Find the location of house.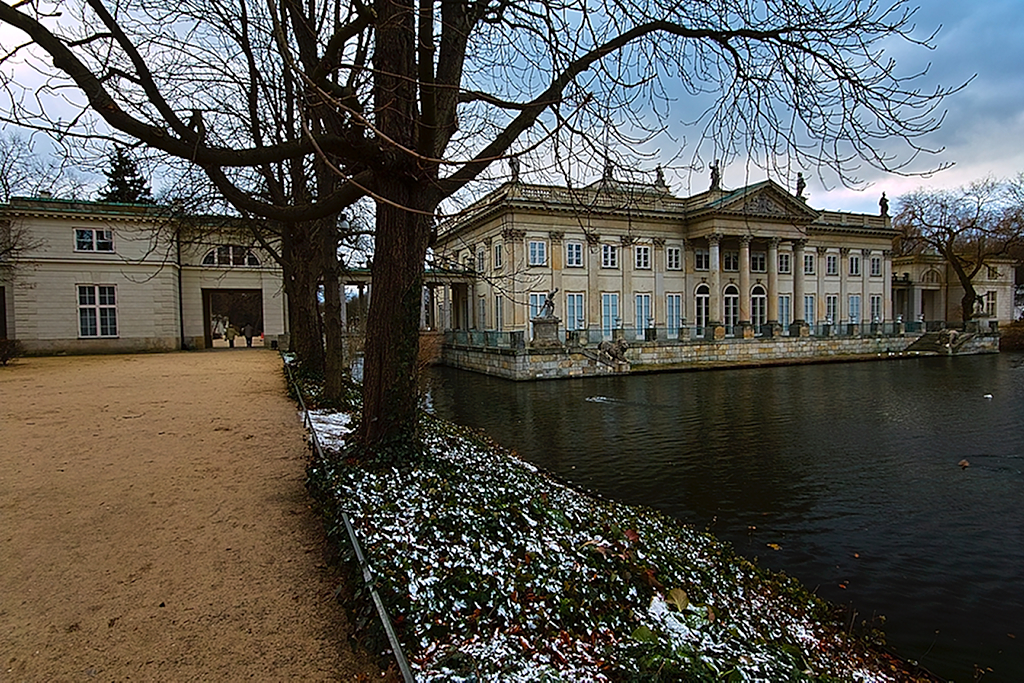
Location: <bbox>948, 256, 1019, 355</bbox>.
